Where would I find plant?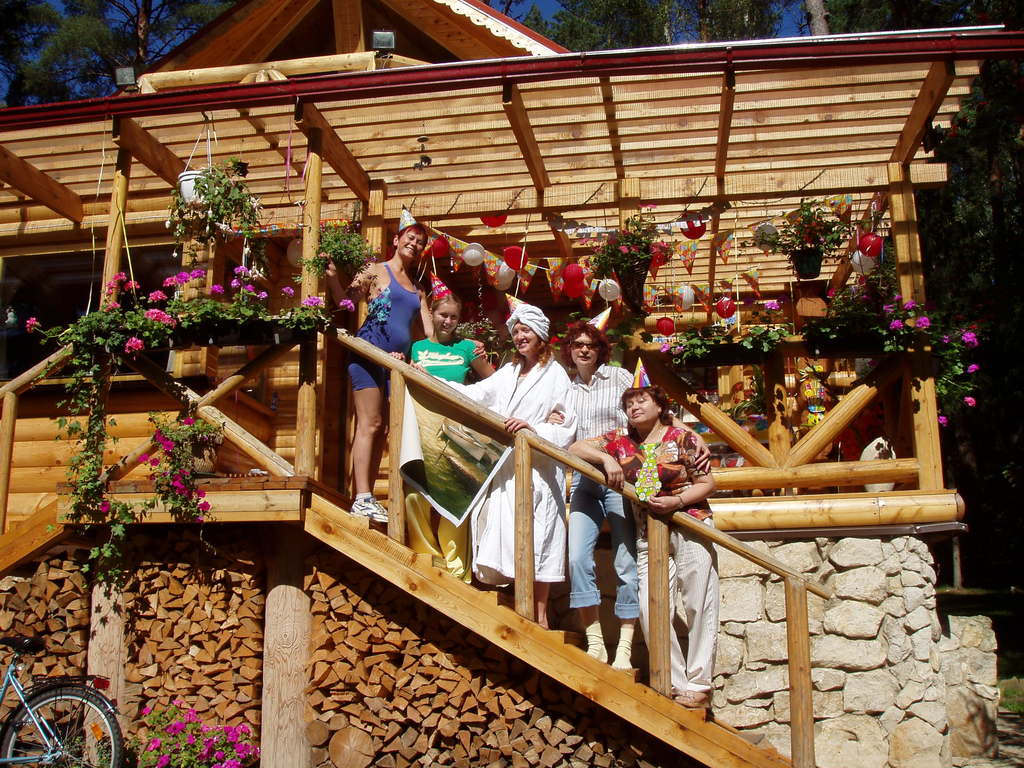
At [735,322,787,363].
